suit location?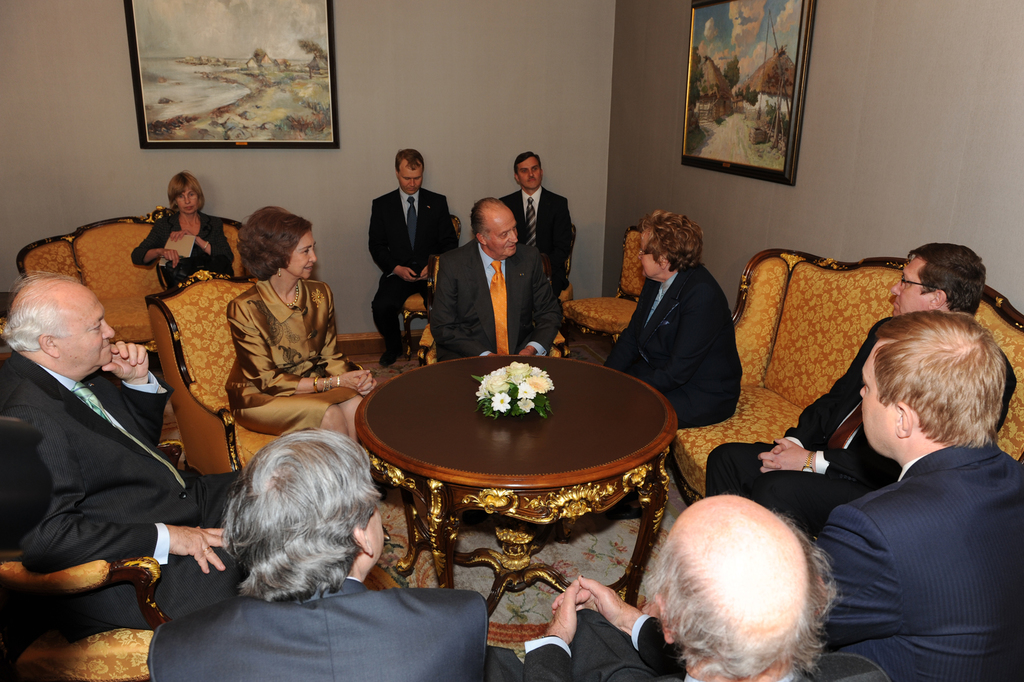
487 610 886 681
